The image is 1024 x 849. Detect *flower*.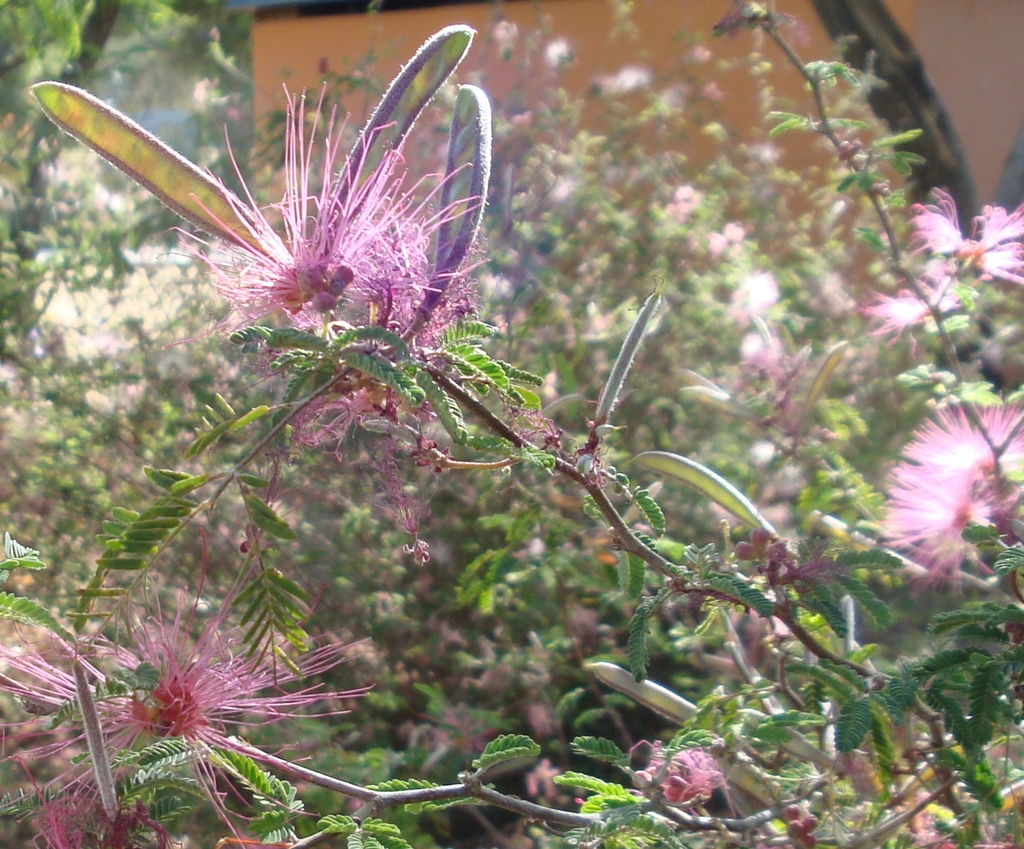
Detection: {"left": 36, "top": 616, "right": 334, "bottom": 799}.
